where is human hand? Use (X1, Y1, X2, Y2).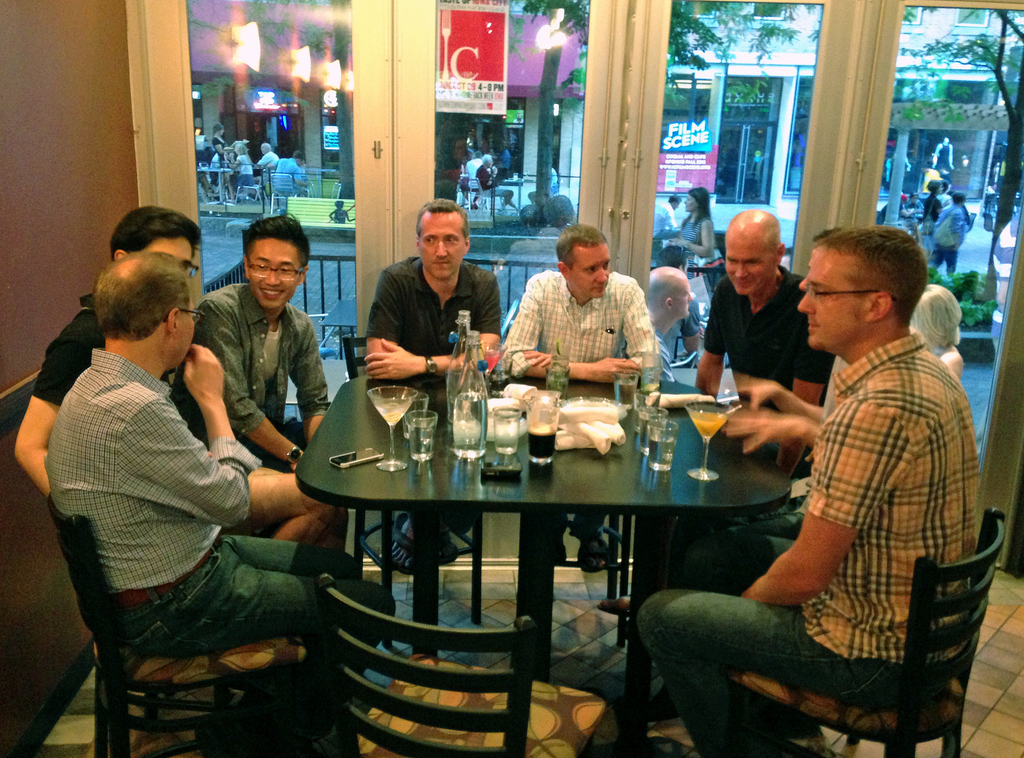
(717, 401, 822, 471).
